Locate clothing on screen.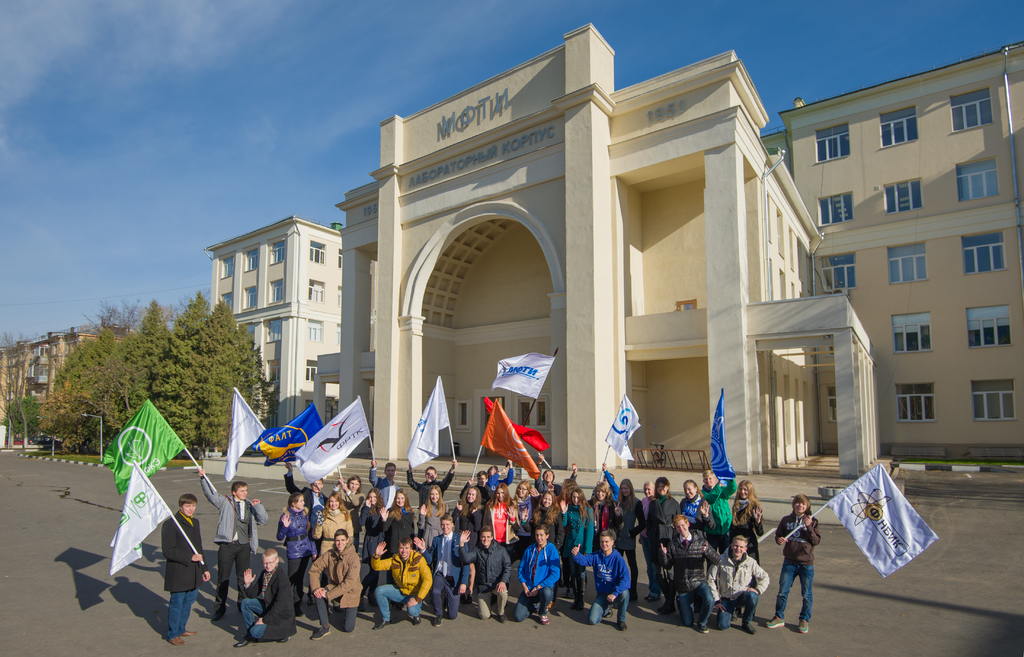
On screen at bbox(770, 502, 822, 619).
